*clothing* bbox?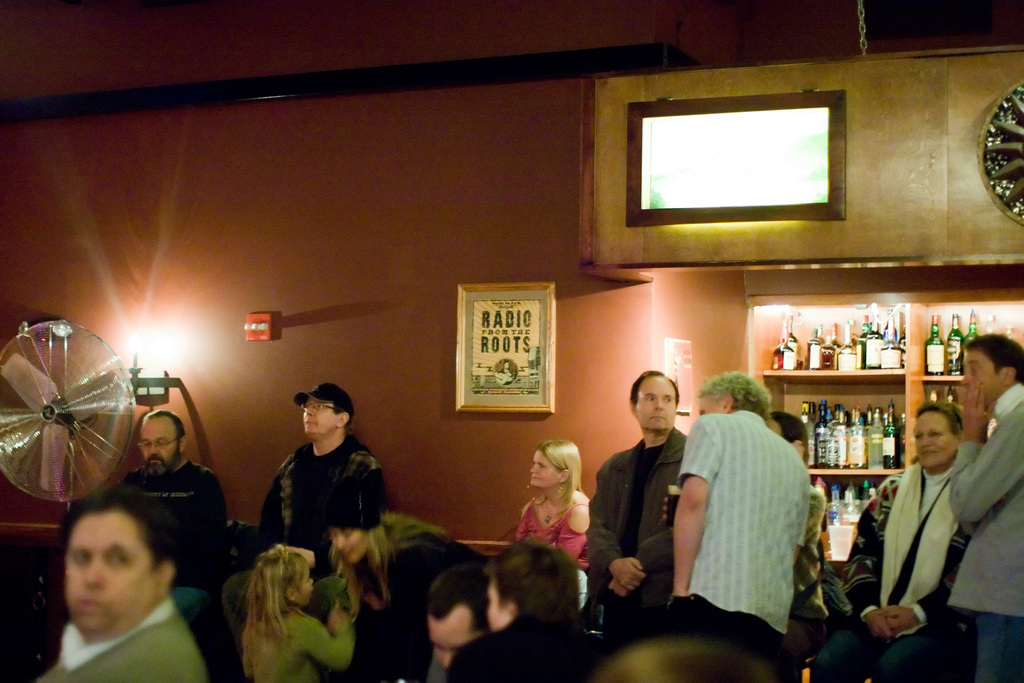
detection(685, 411, 813, 661)
